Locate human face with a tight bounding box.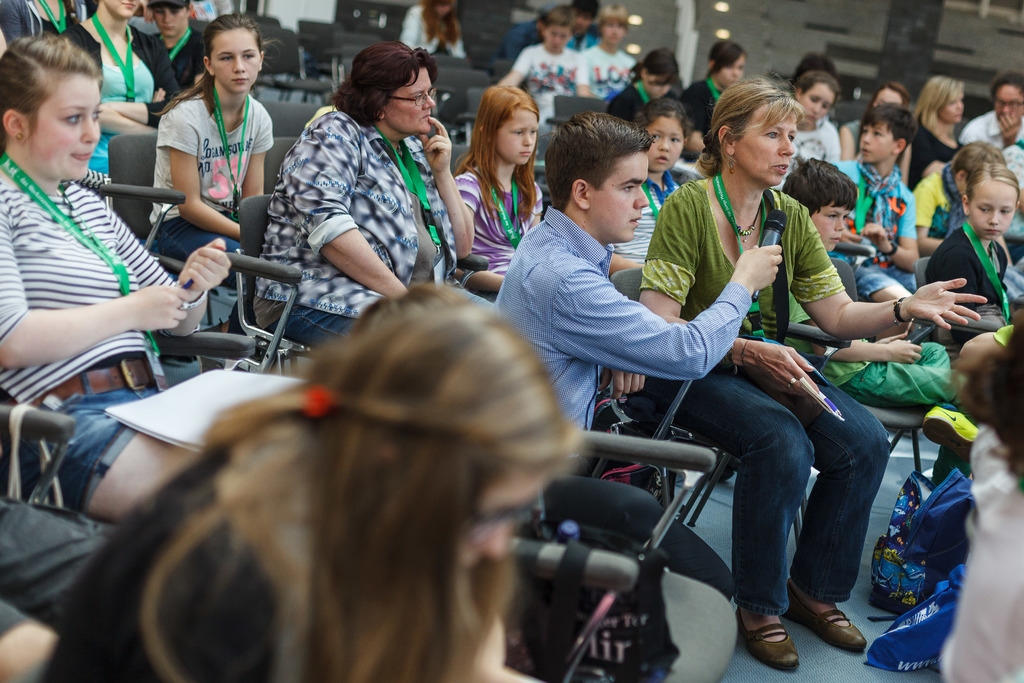
715,51,749,89.
